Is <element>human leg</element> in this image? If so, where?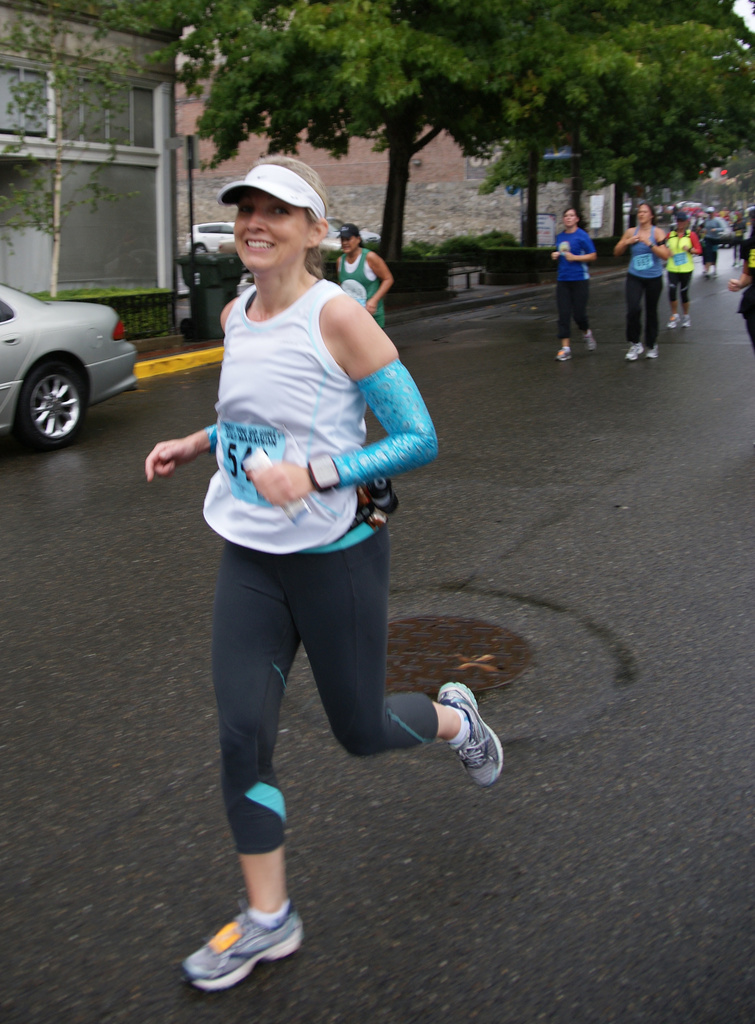
Yes, at (297, 528, 507, 788).
